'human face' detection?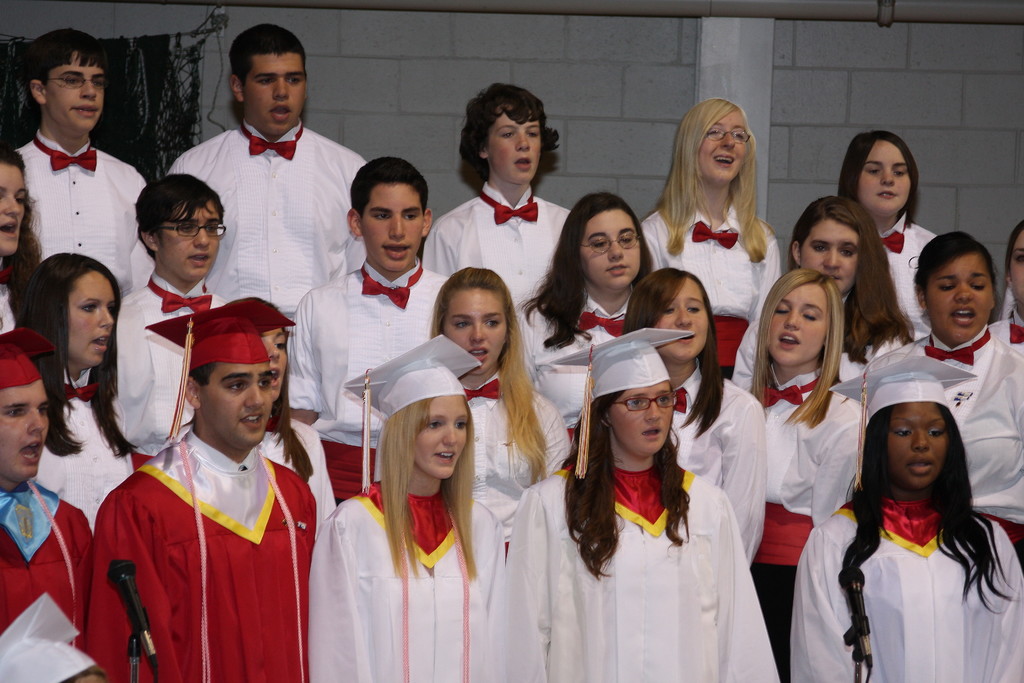
crop(929, 254, 1004, 336)
